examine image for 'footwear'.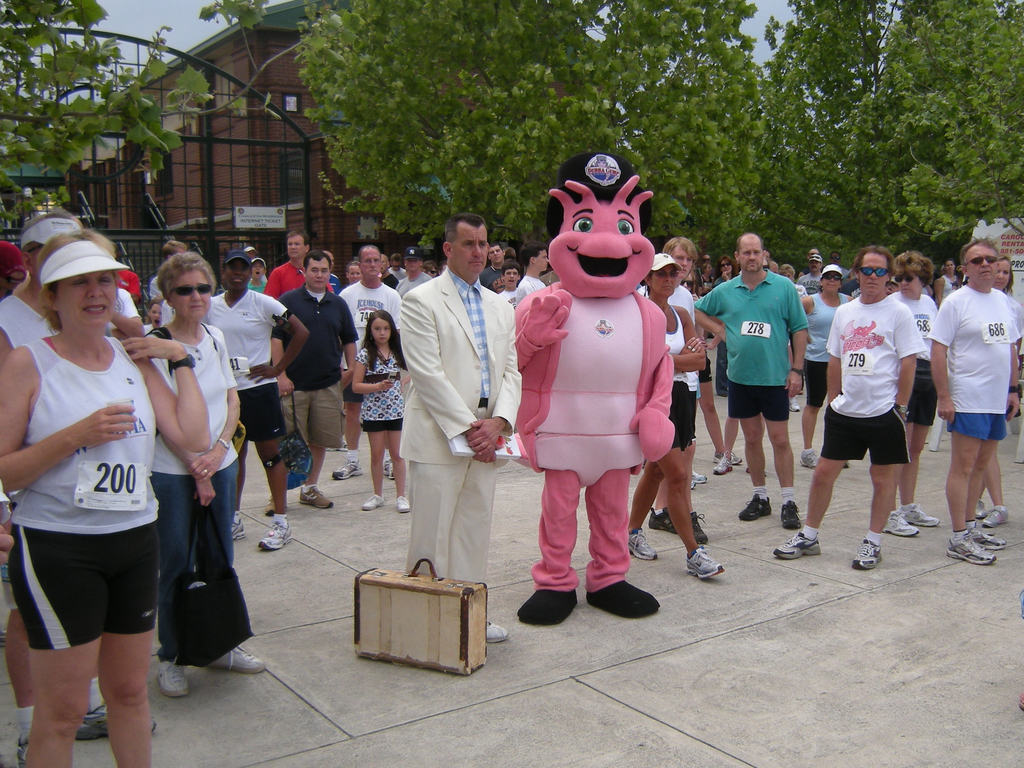
Examination result: box(696, 509, 708, 545).
